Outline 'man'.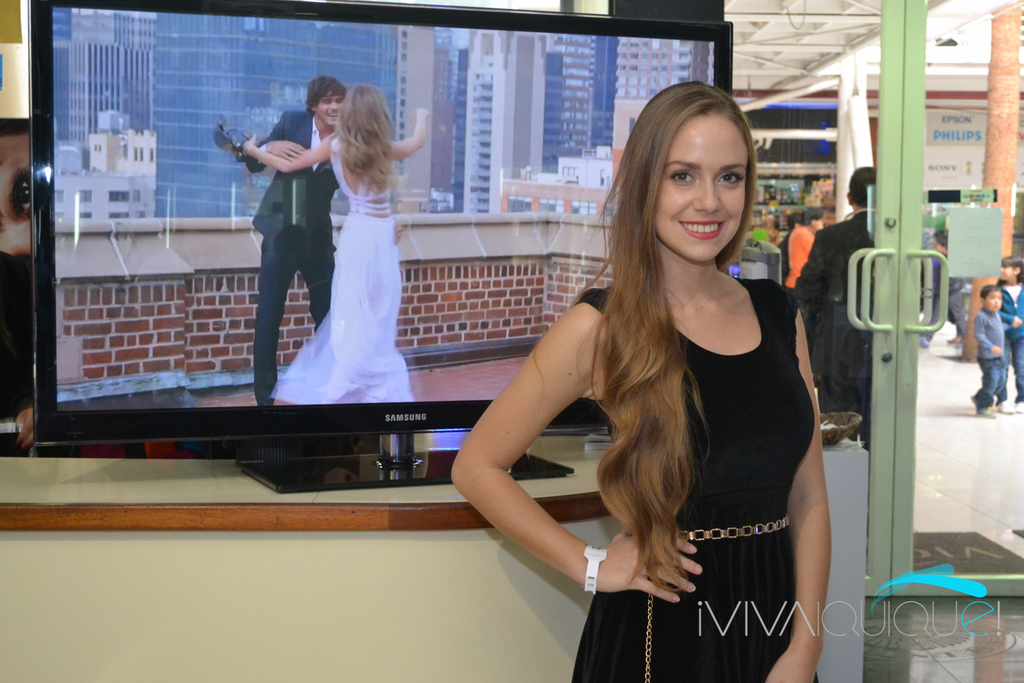
Outline: {"left": 789, "top": 206, "right": 826, "bottom": 286}.
